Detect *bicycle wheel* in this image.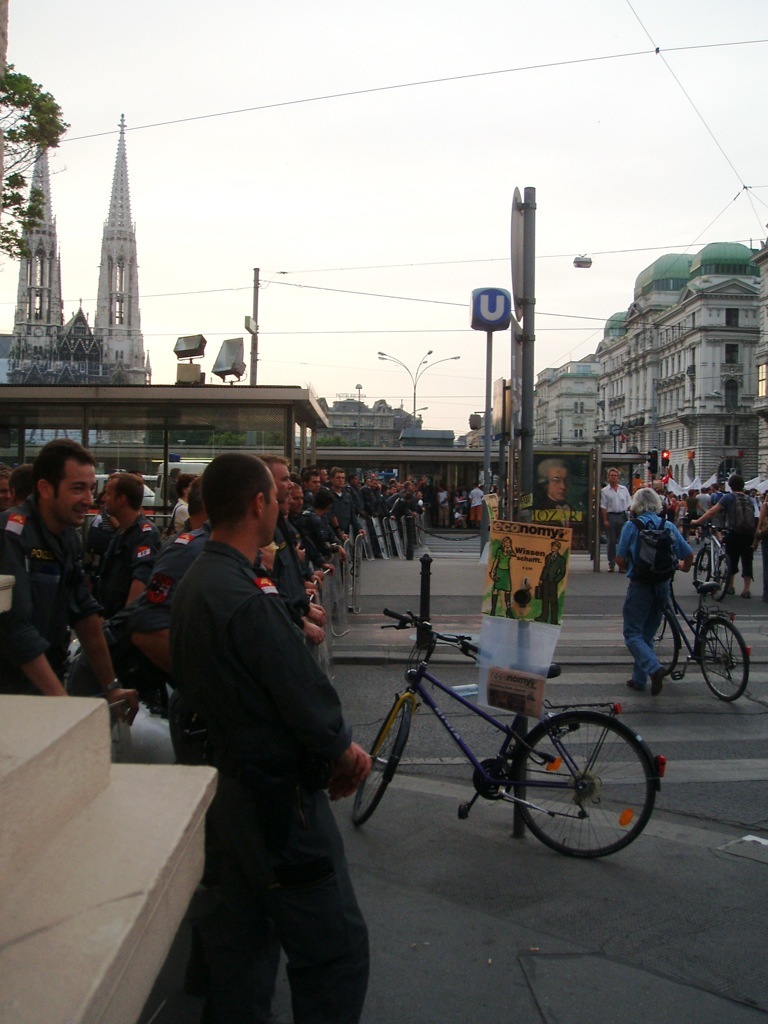
Detection: 649:614:681:680.
